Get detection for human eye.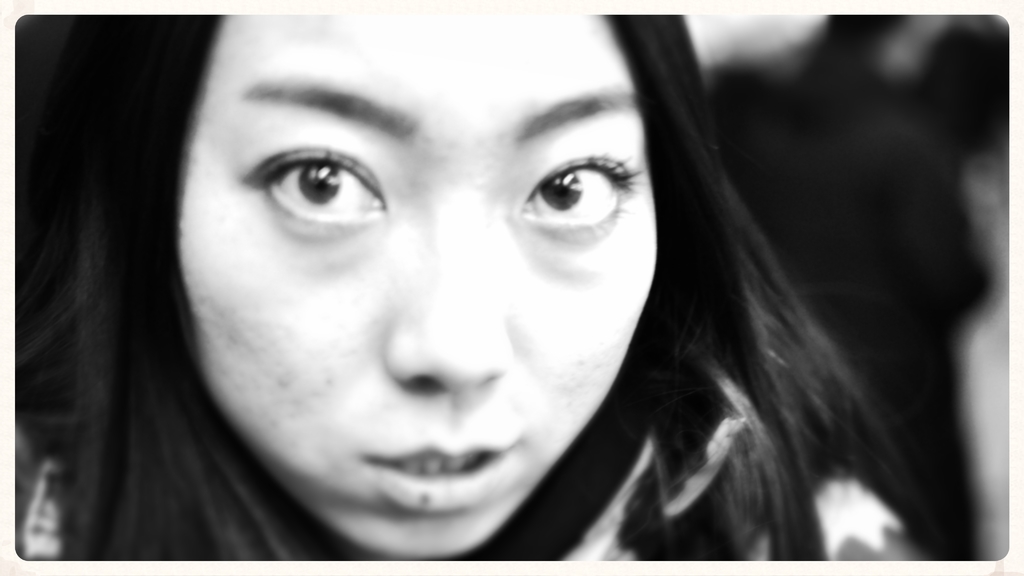
Detection: 230 127 389 248.
